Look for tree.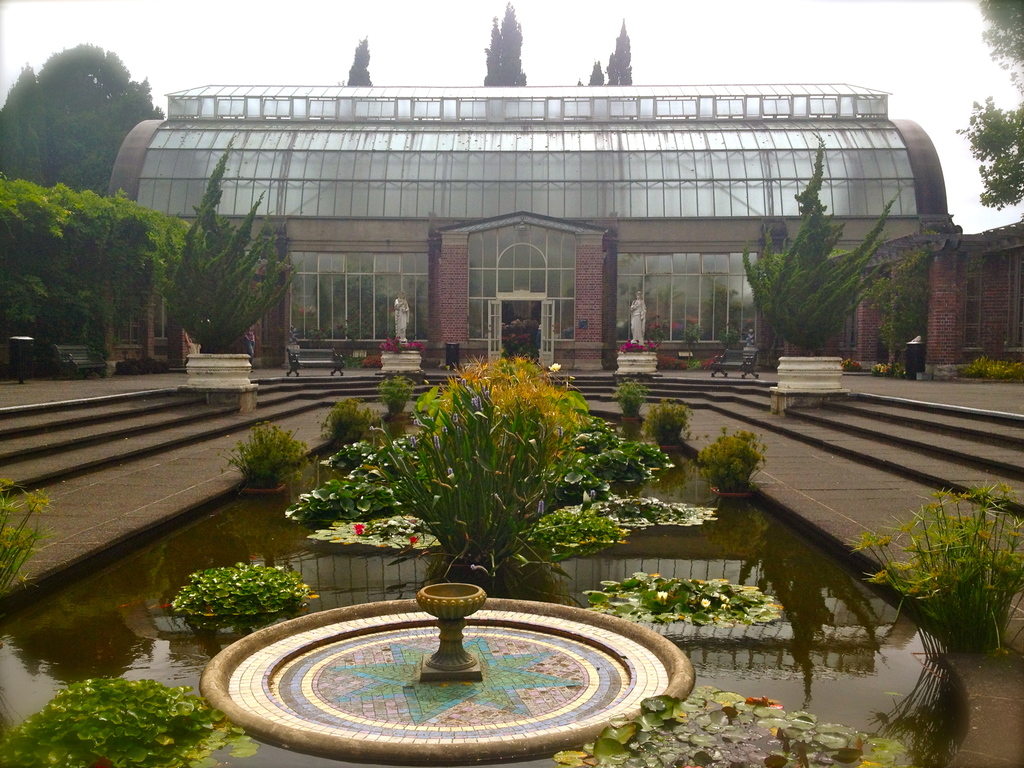
Found: locate(575, 20, 630, 102).
